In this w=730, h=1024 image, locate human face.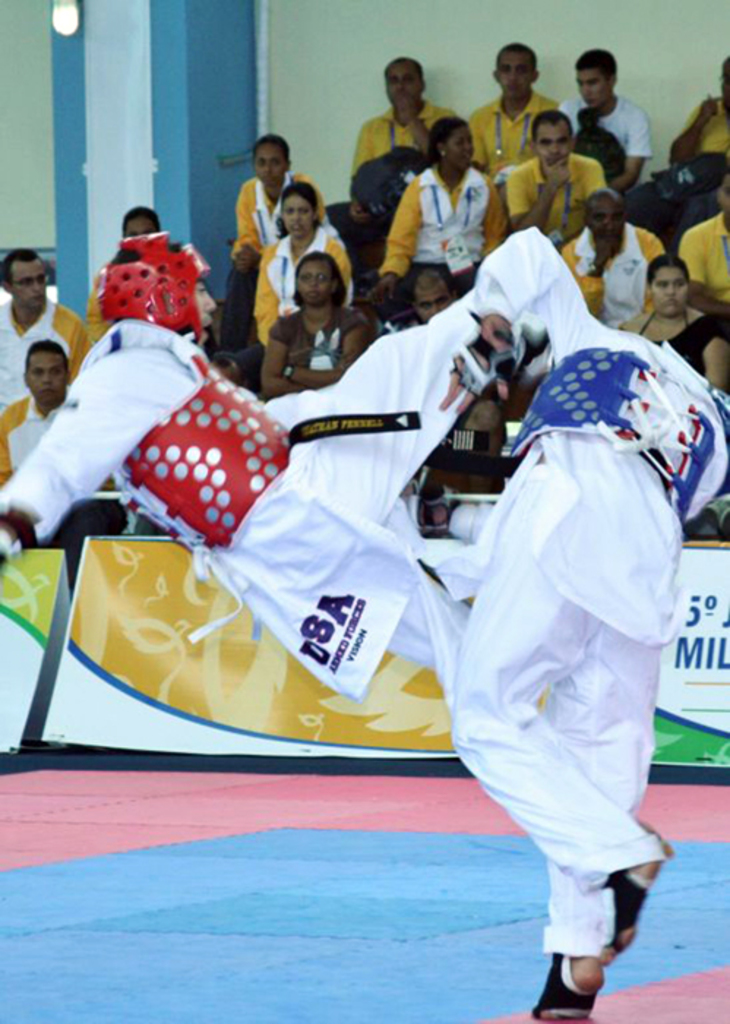
Bounding box: bbox=[449, 126, 477, 167].
